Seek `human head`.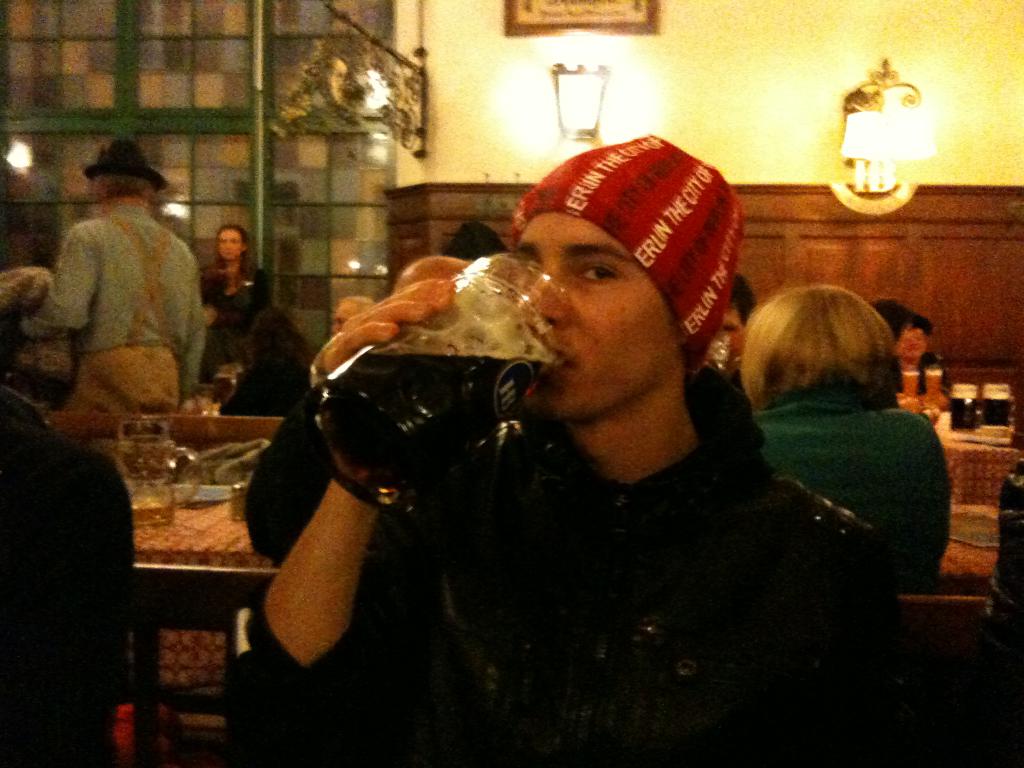
730/276/914/426.
